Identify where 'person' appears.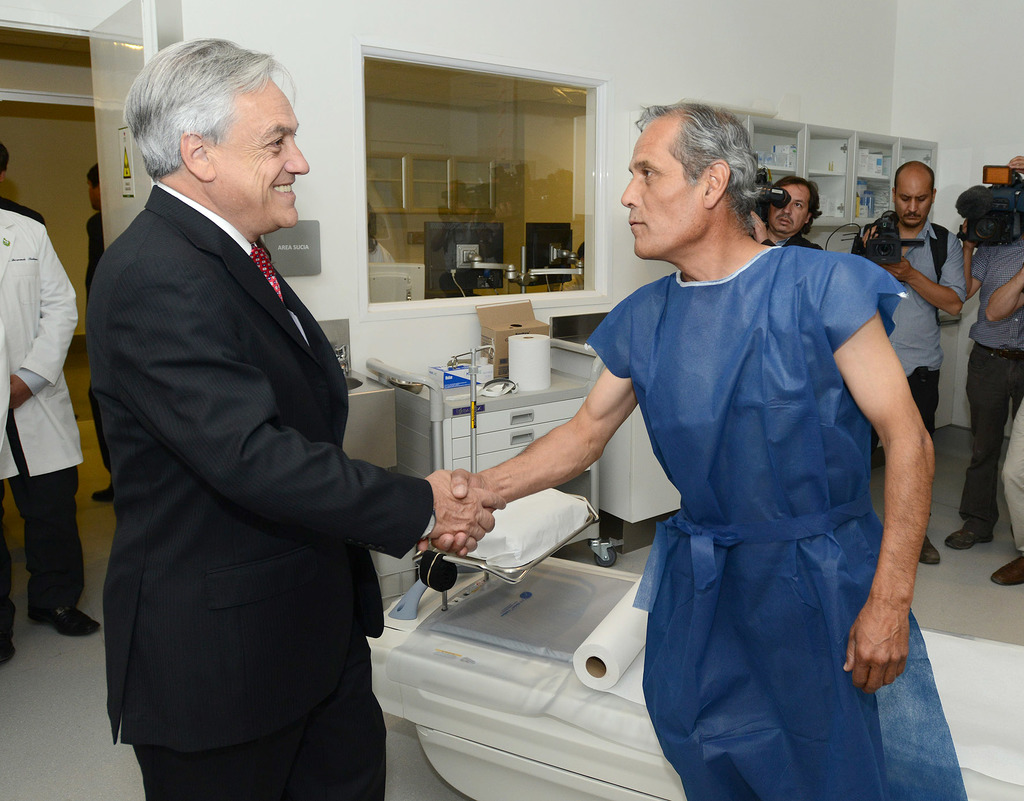
Appears at crop(86, 31, 508, 800).
